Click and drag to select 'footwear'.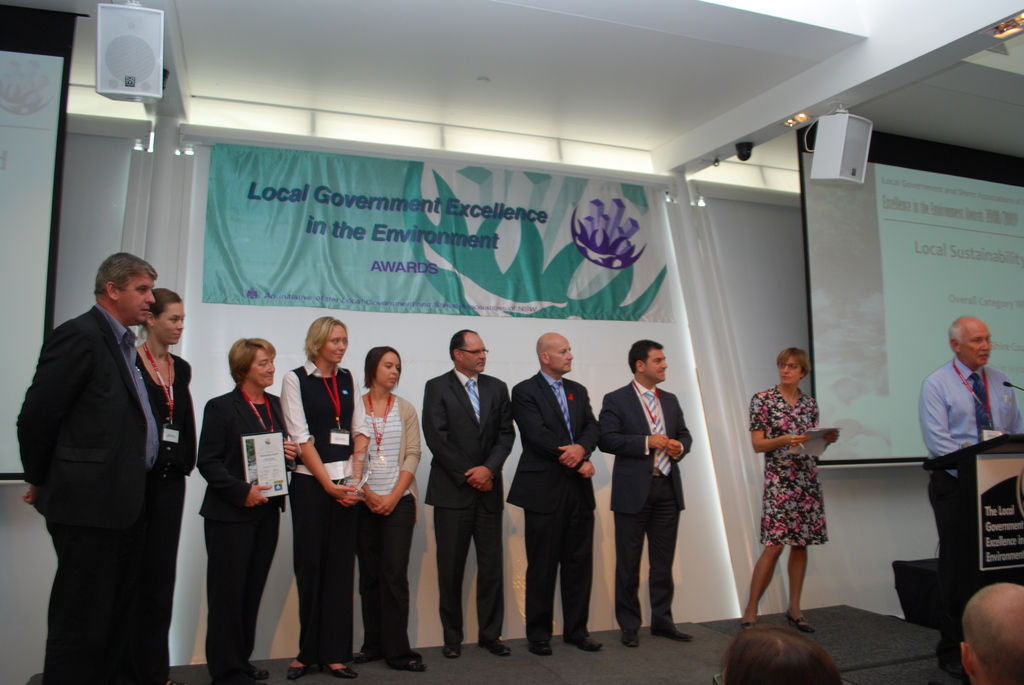
Selection: 406, 651, 425, 672.
